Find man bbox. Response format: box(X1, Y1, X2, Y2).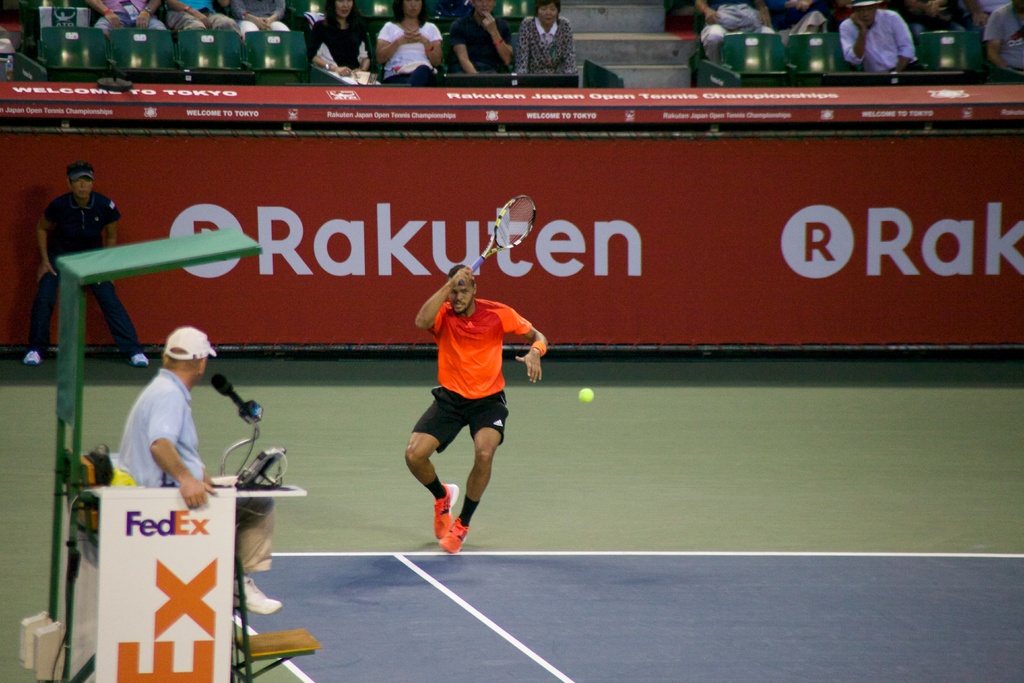
box(694, 0, 780, 65).
